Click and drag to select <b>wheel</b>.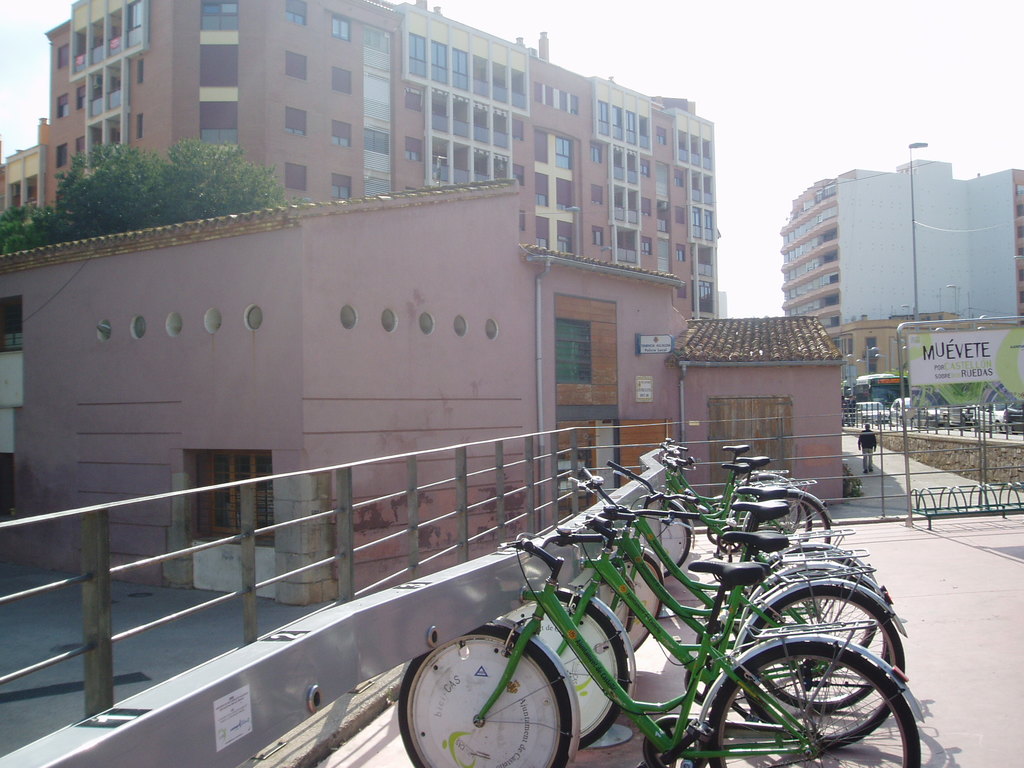
Selection: x1=744, y1=490, x2=831, y2=557.
